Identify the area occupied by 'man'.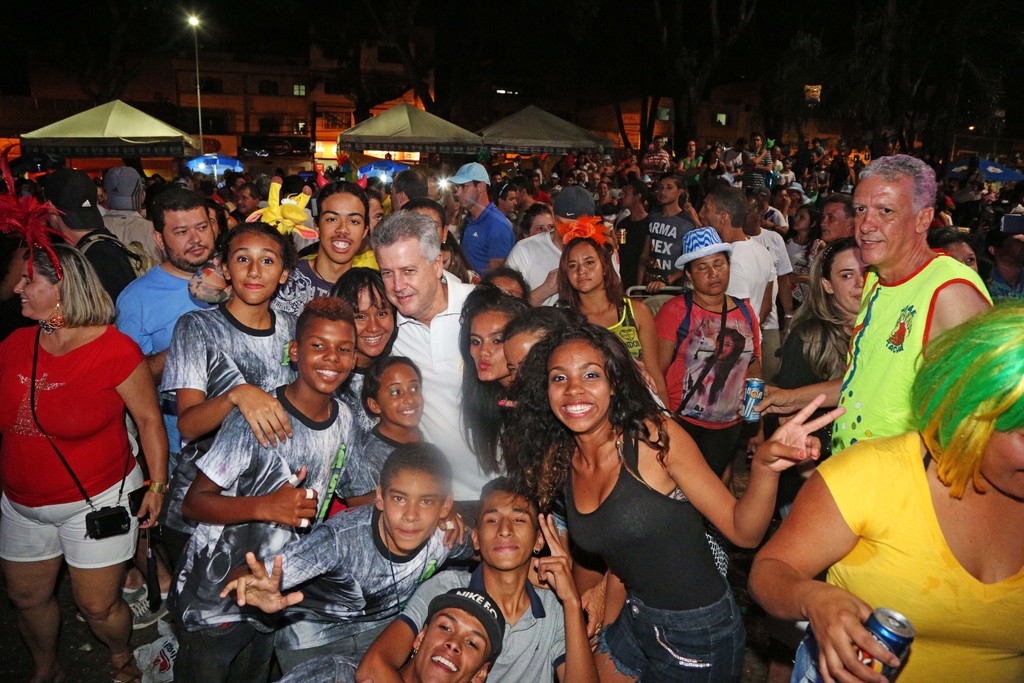
Area: <box>36,168,136,299</box>.
